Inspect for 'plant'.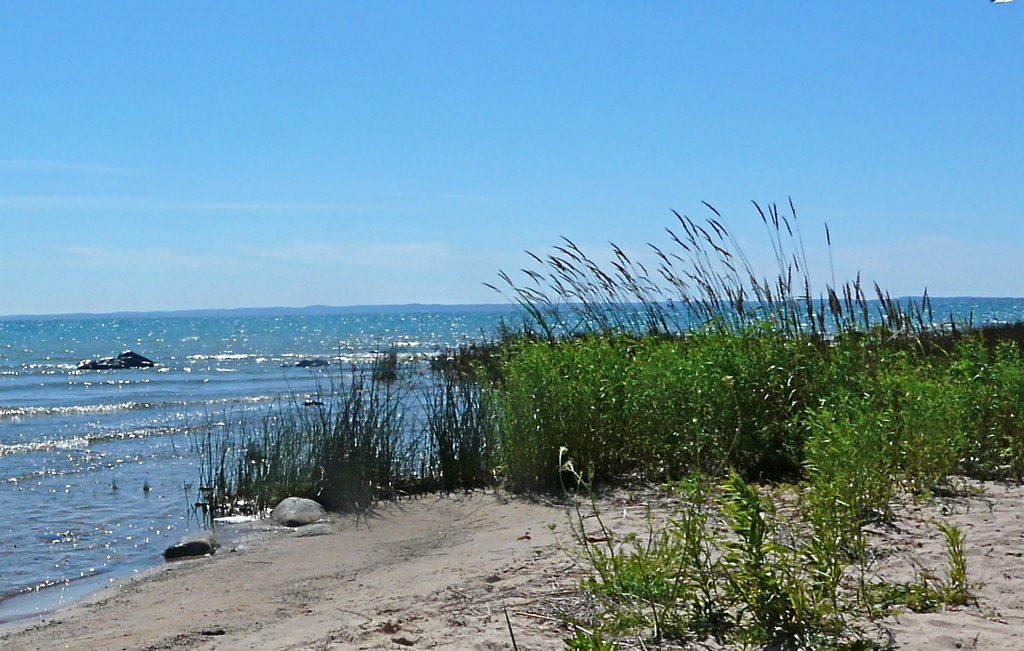
Inspection: bbox=[675, 179, 783, 491].
